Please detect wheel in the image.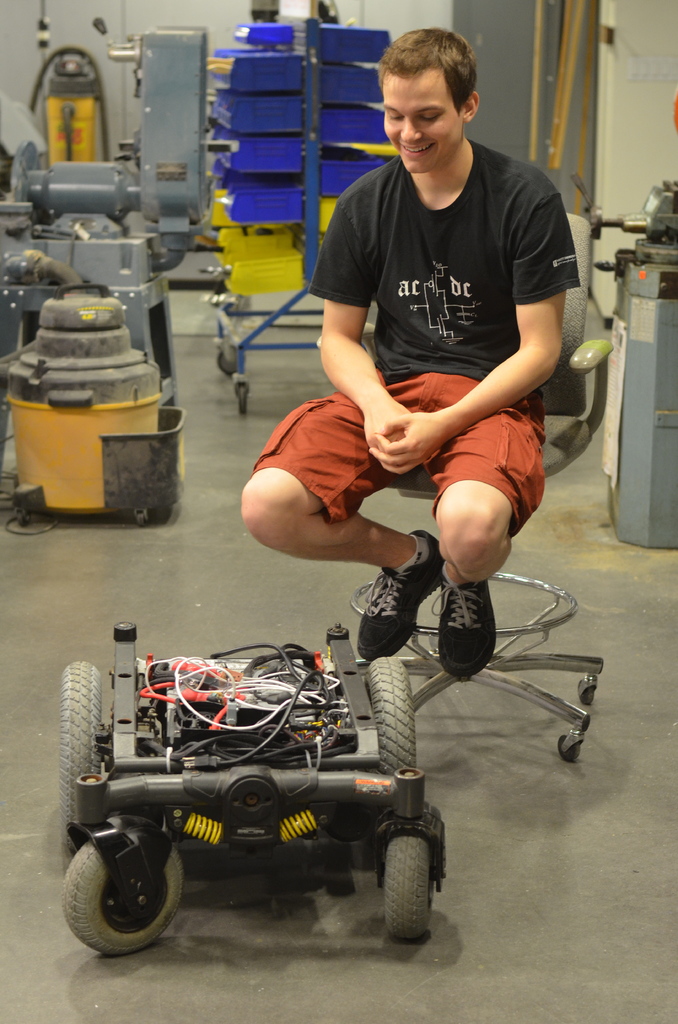
<box>237,378,249,415</box>.
